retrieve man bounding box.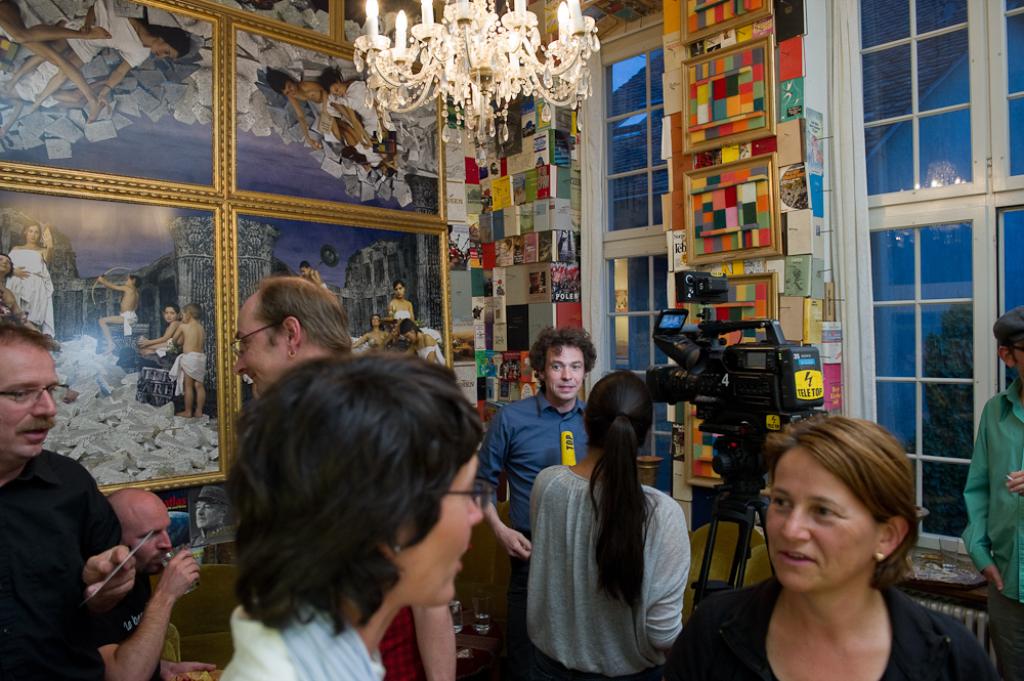
Bounding box: x1=496, y1=107, x2=522, y2=159.
